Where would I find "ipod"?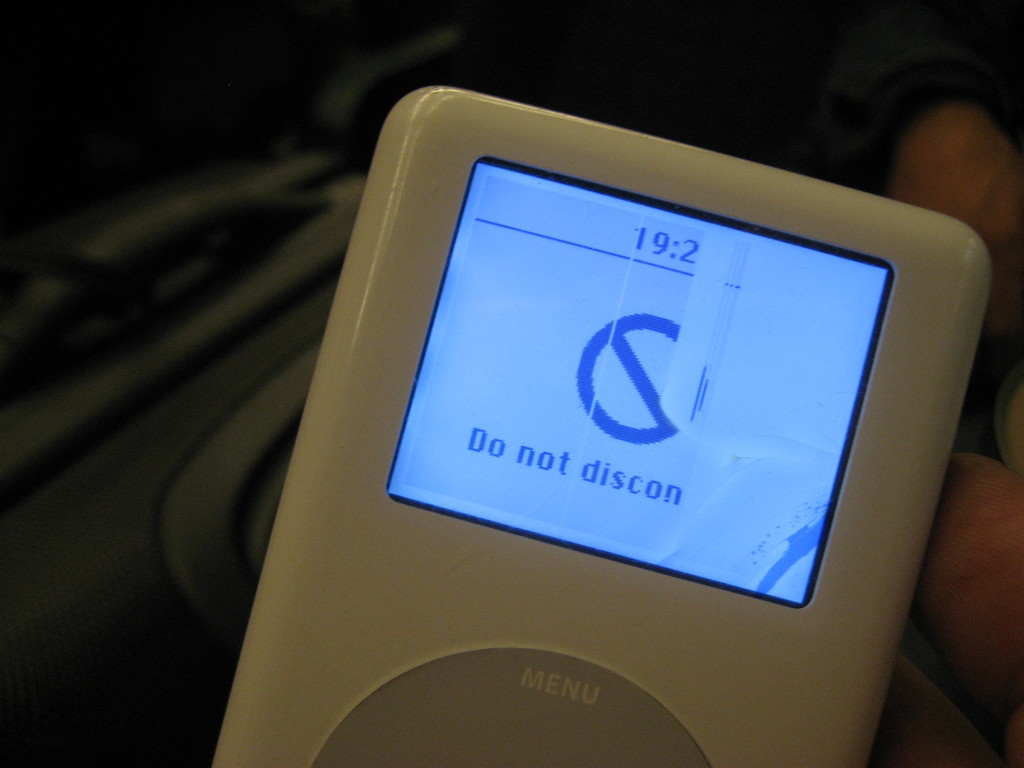
At region(211, 81, 995, 767).
